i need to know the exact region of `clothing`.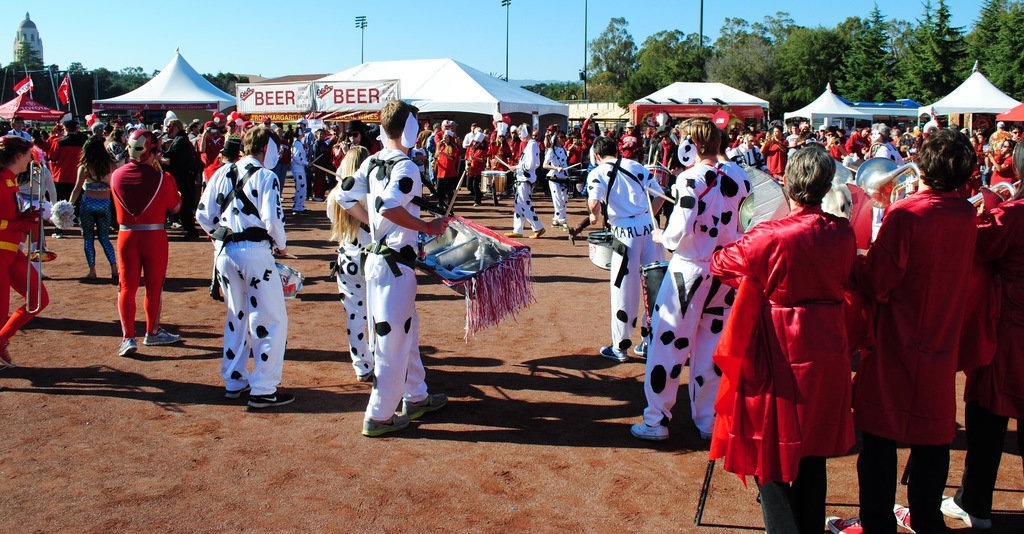
Region: box(708, 146, 883, 491).
